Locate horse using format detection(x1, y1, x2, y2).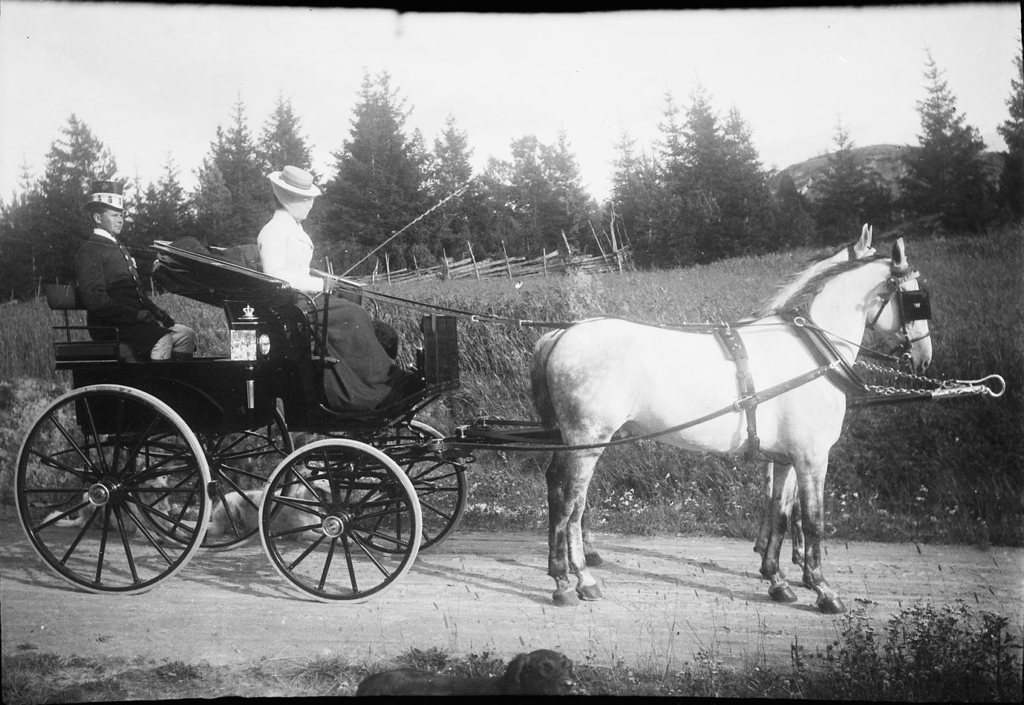
detection(525, 236, 934, 611).
